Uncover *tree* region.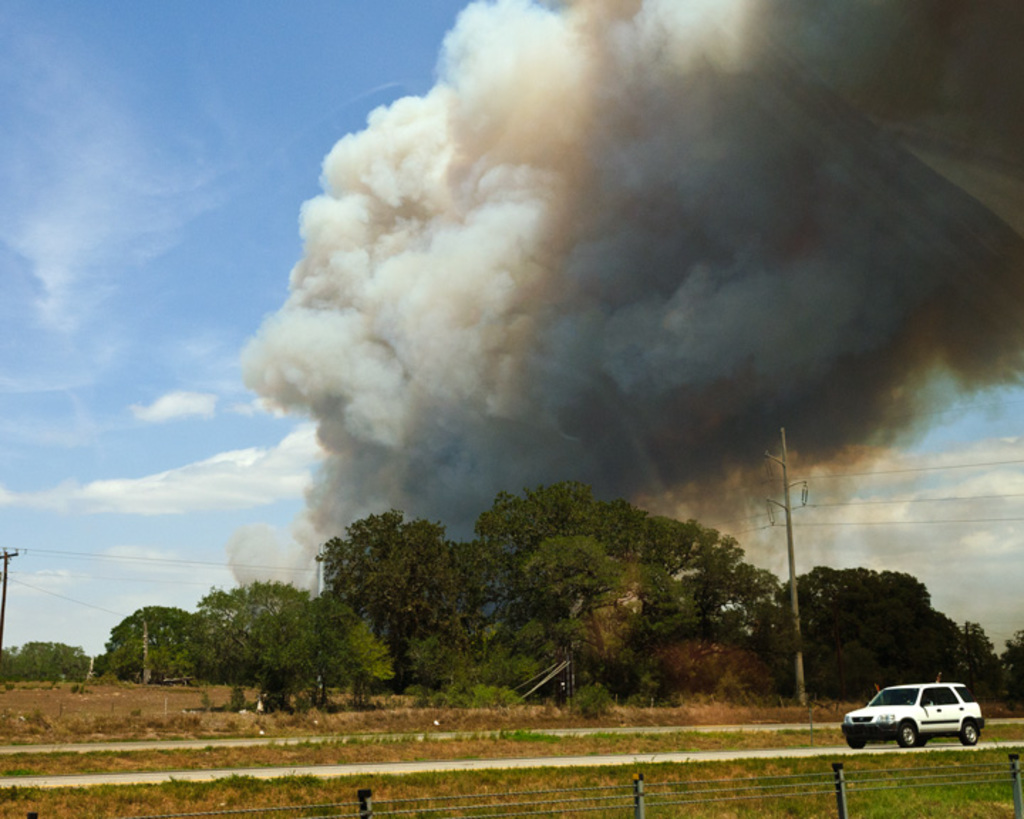
Uncovered: detection(515, 537, 623, 691).
